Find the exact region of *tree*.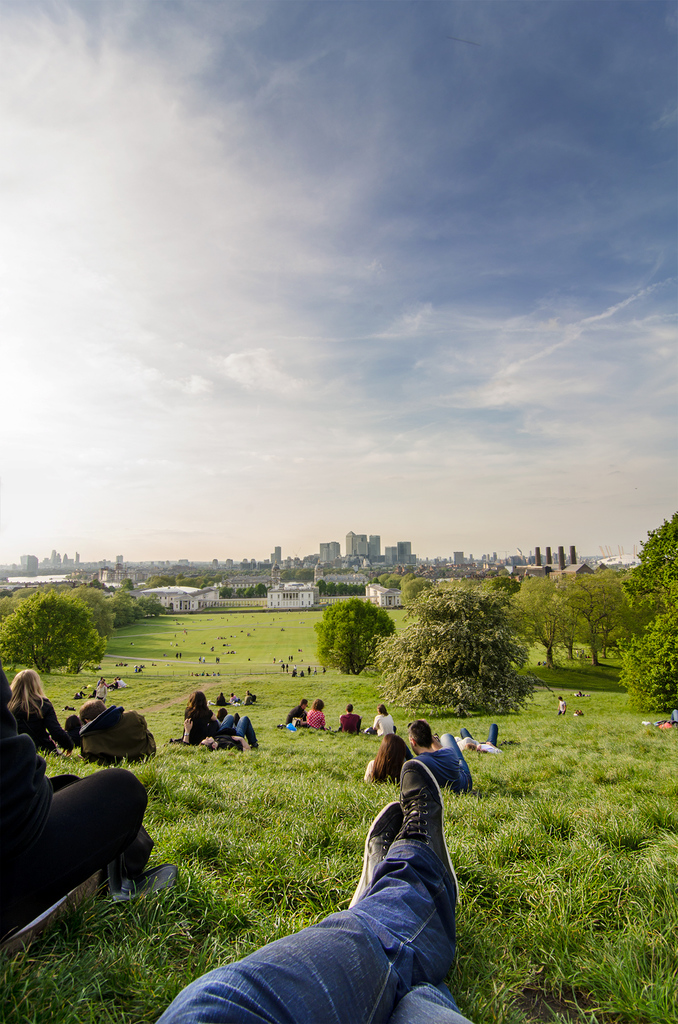
Exact region: (611,518,677,721).
